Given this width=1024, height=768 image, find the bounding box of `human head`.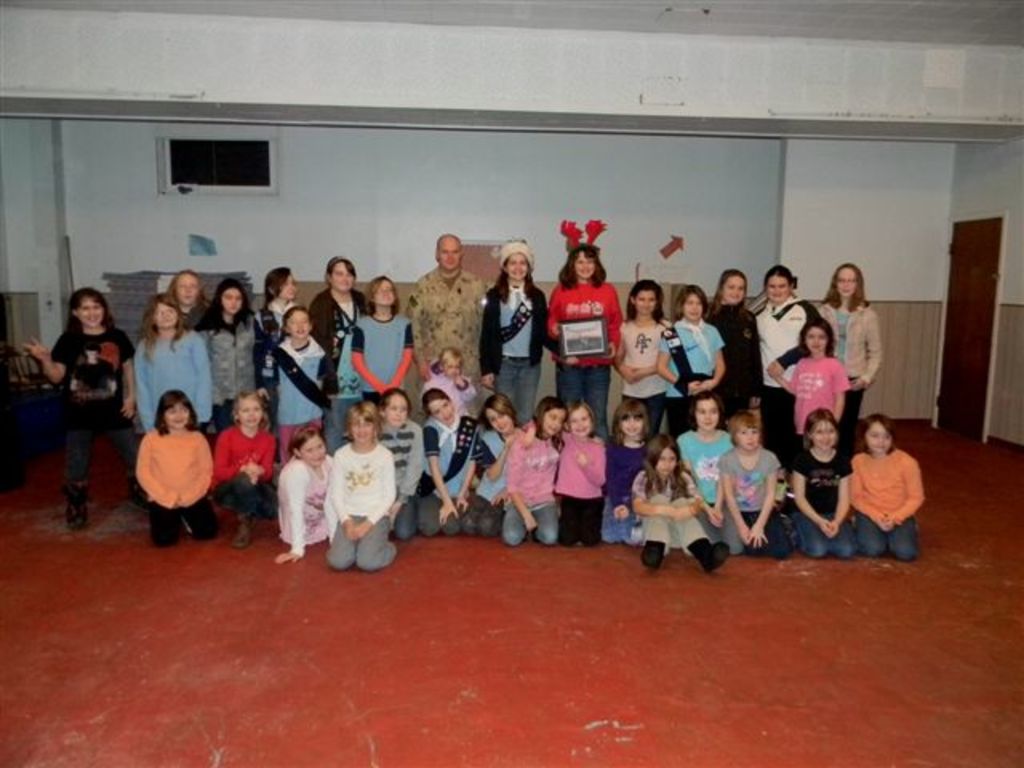
(left=534, top=398, right=566, bottom=438).
